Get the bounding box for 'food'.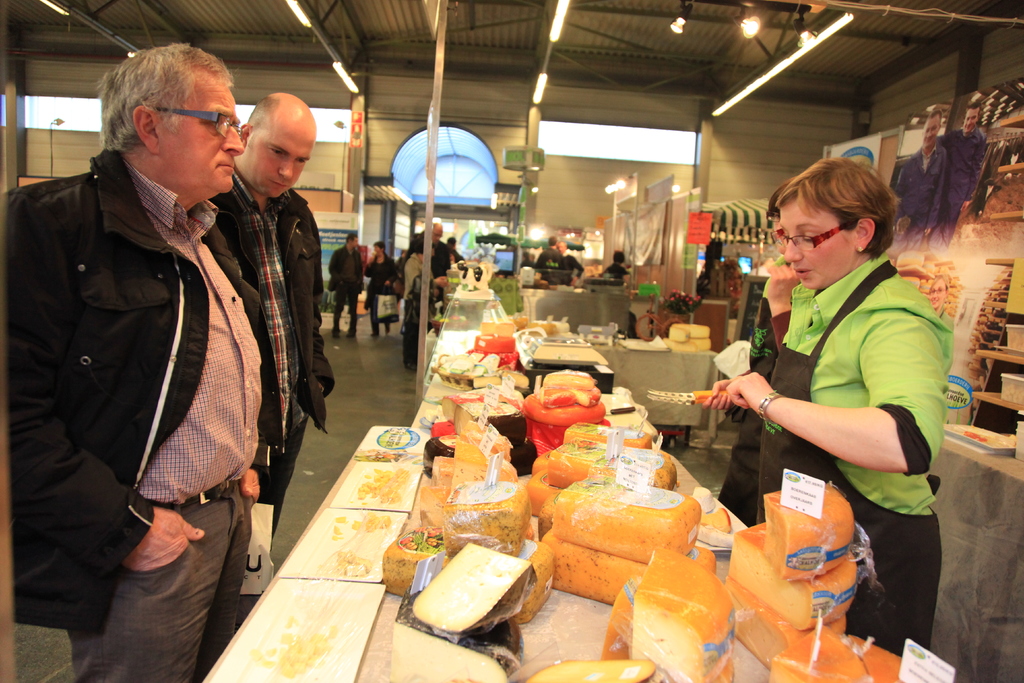
Rect(478, 323, 496, 333).
